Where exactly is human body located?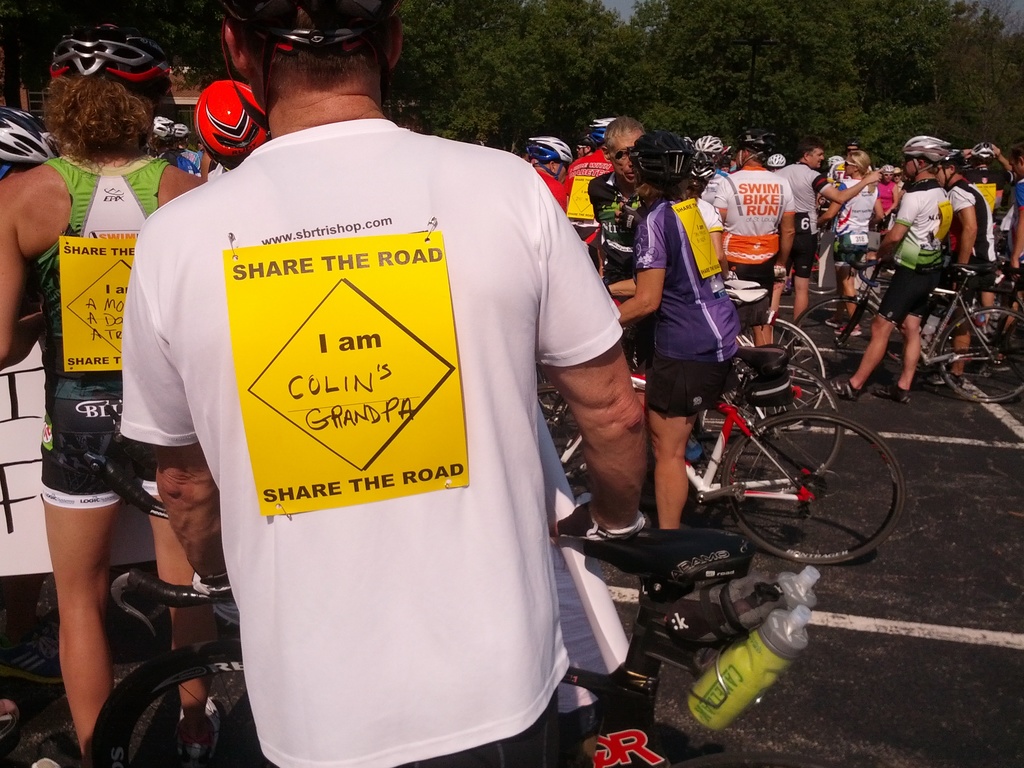
Its bounding box is bbox=(120, 0, 657, 767).
